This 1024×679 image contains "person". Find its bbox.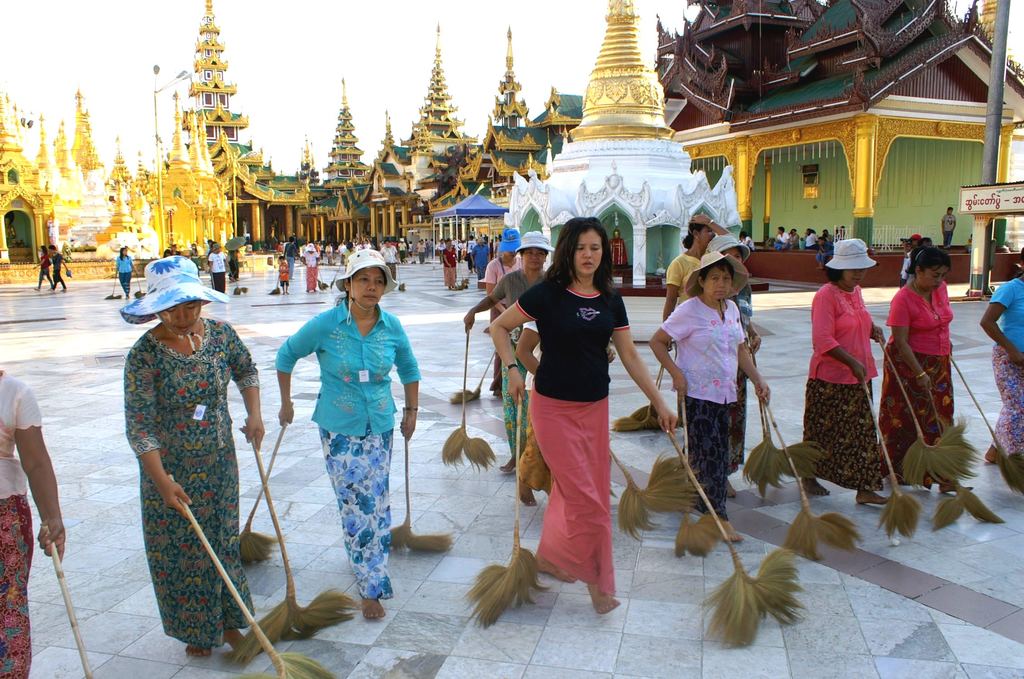
bbox(659, 209, 733, 391).
